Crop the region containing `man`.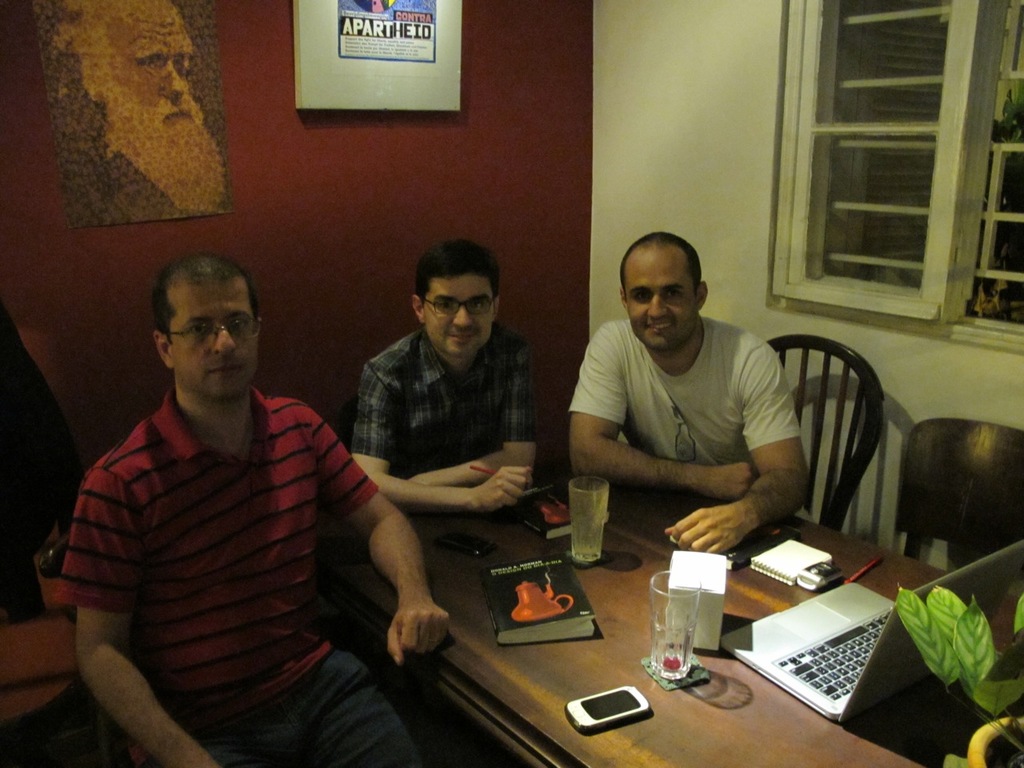
Crop region: (350, 239, 541, 517).
